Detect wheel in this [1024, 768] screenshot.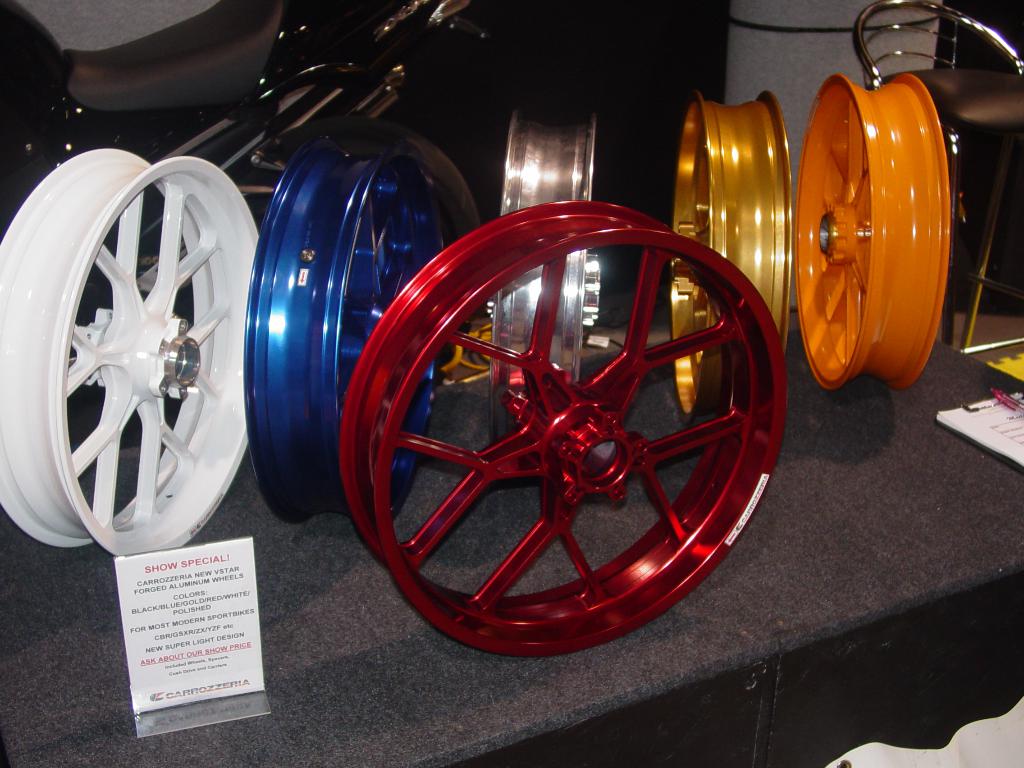
Detection: <region>0, 148, 260, 552</region>.
